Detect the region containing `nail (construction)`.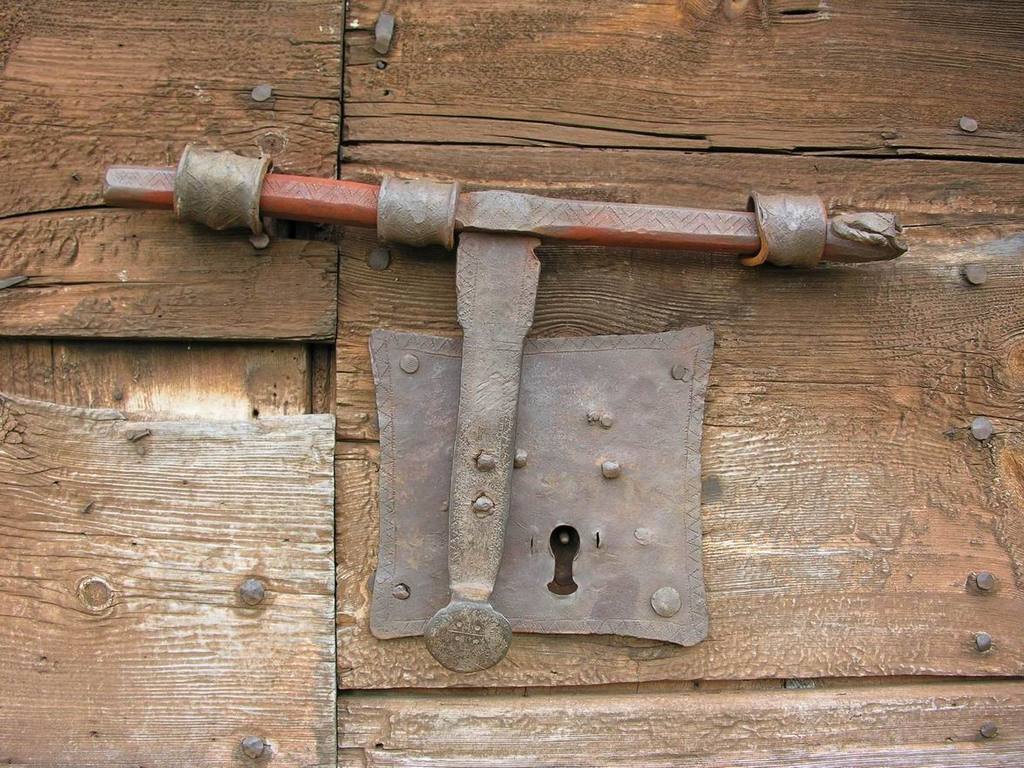
{"x1": 243, "y1": 577, "x2": 265, "y2": 613}.
